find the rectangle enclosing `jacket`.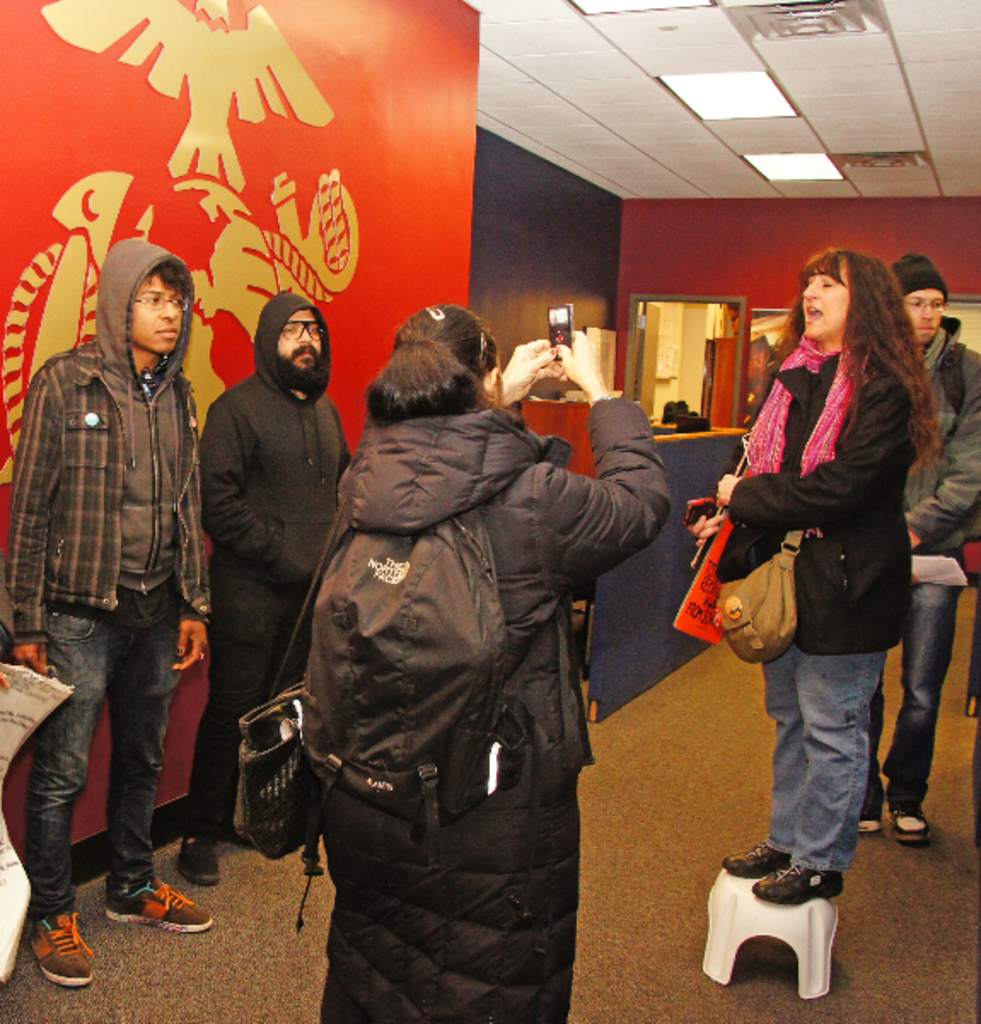
<box>10,237,210,645</box>.
